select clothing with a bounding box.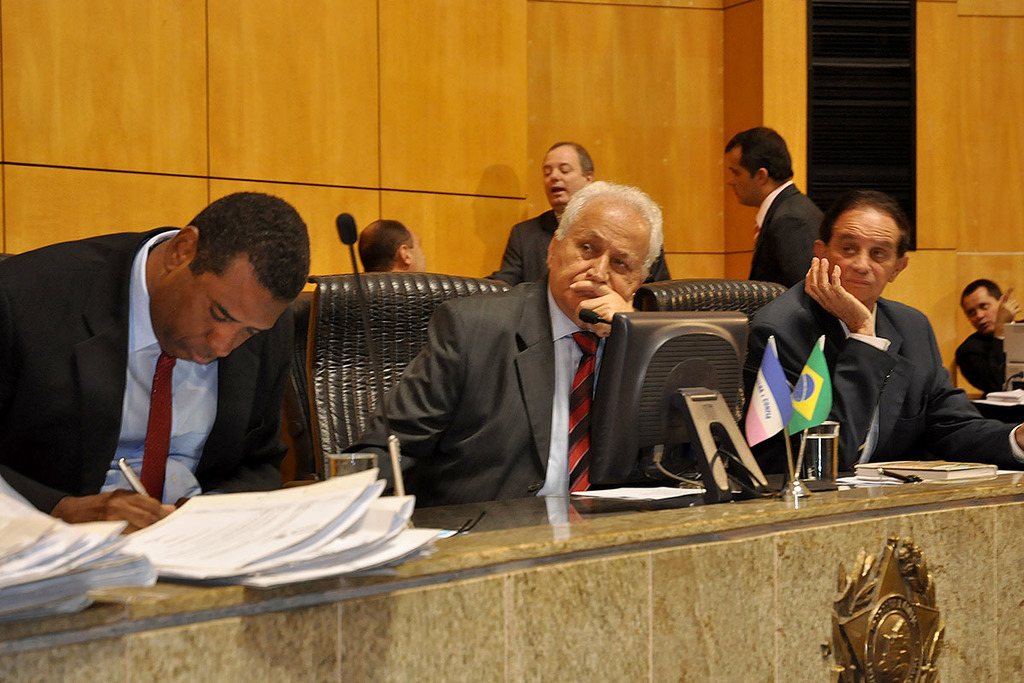
x1=492 y1=213 x2=674 y2=279.
